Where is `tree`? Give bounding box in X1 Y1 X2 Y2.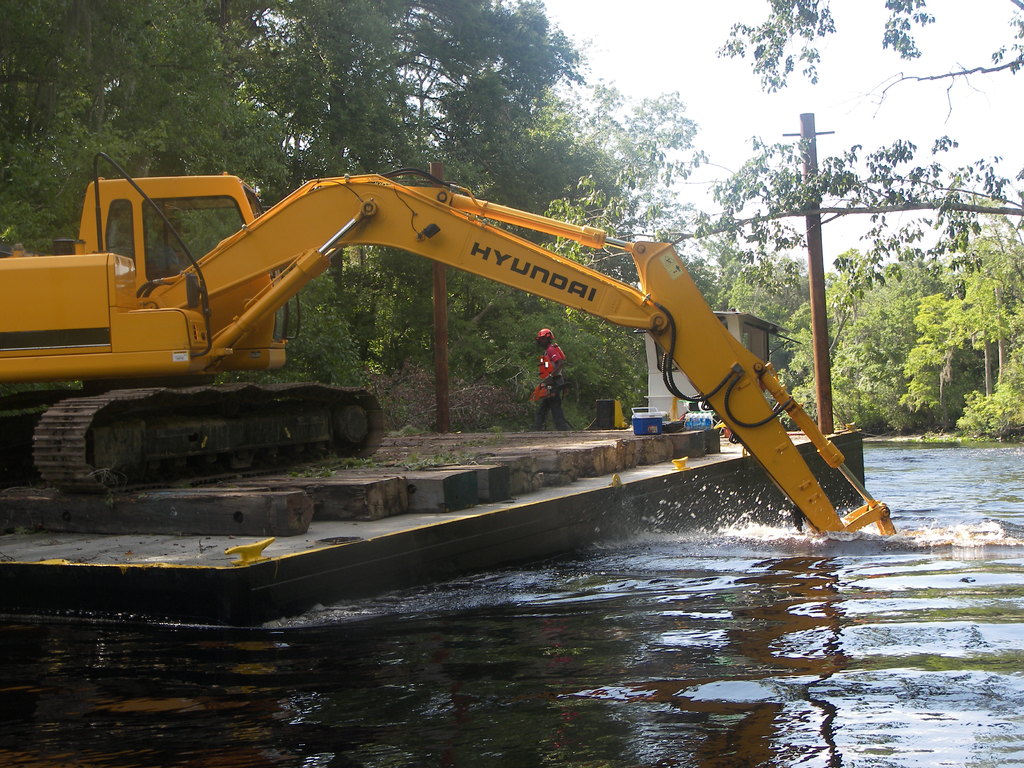
397 97 735 417.
